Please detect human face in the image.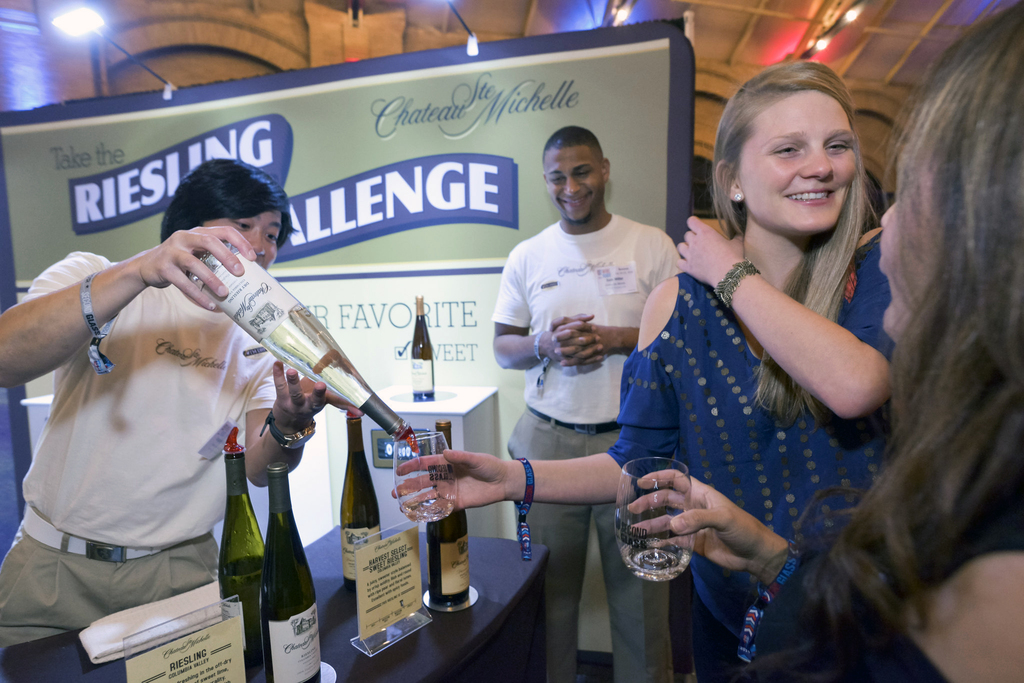
l=203, t=215, r=279, b=273.
